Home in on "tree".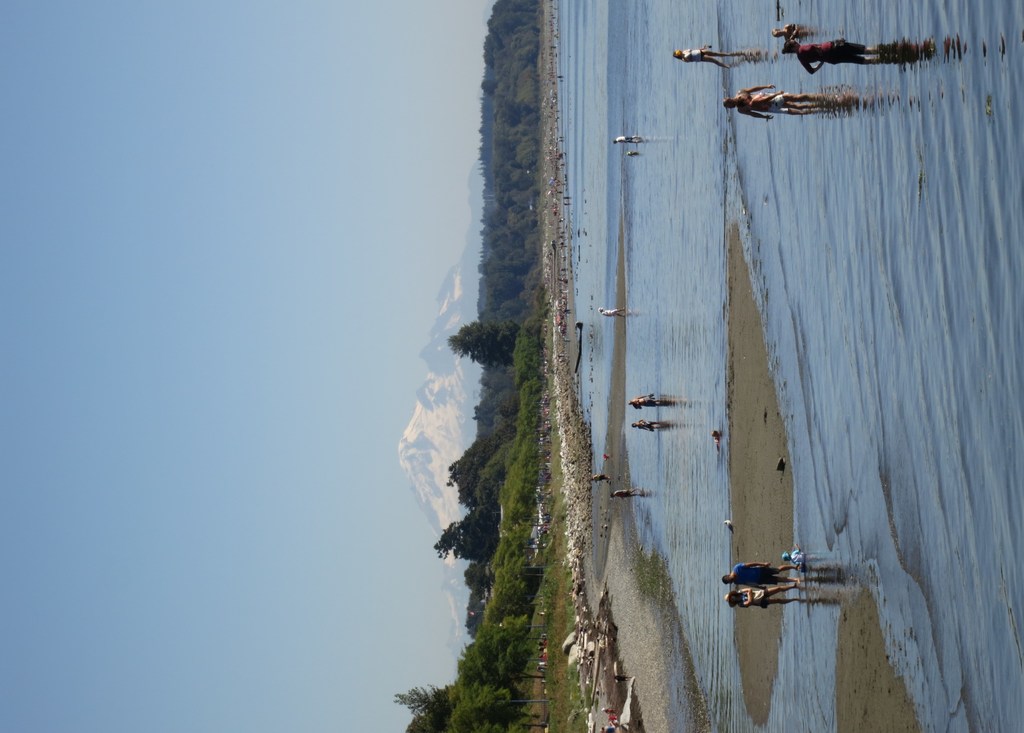
Homed in at box(450, 314, 521, 368).
